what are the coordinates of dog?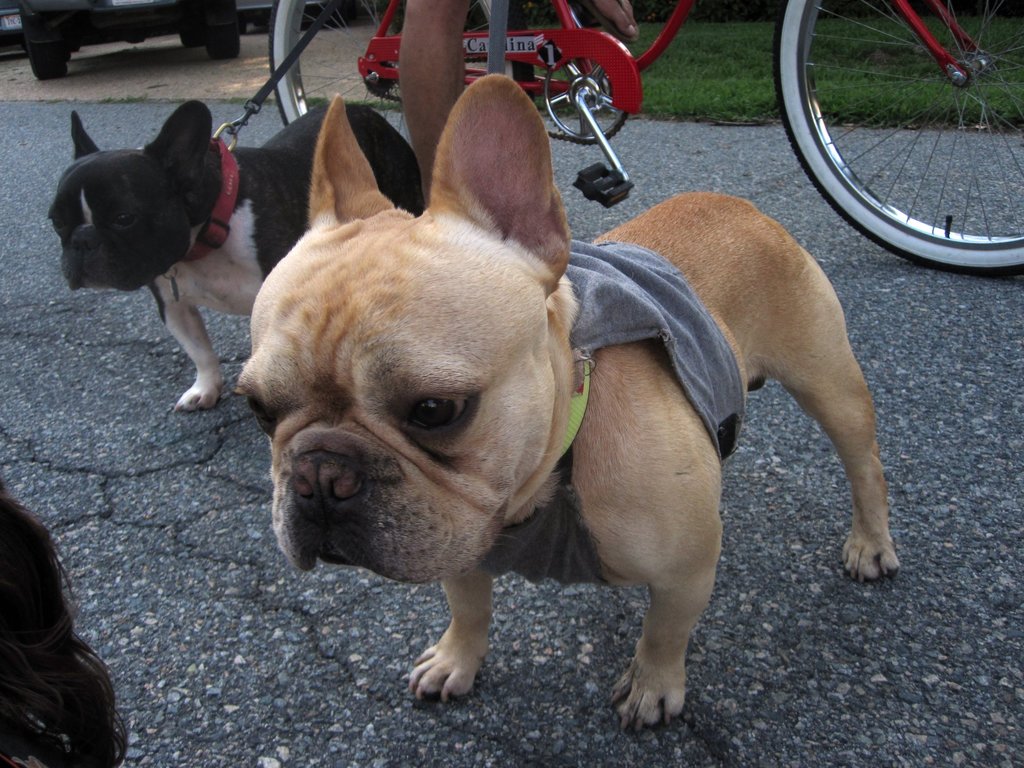
bbox=(236, 70, 902, 729).
